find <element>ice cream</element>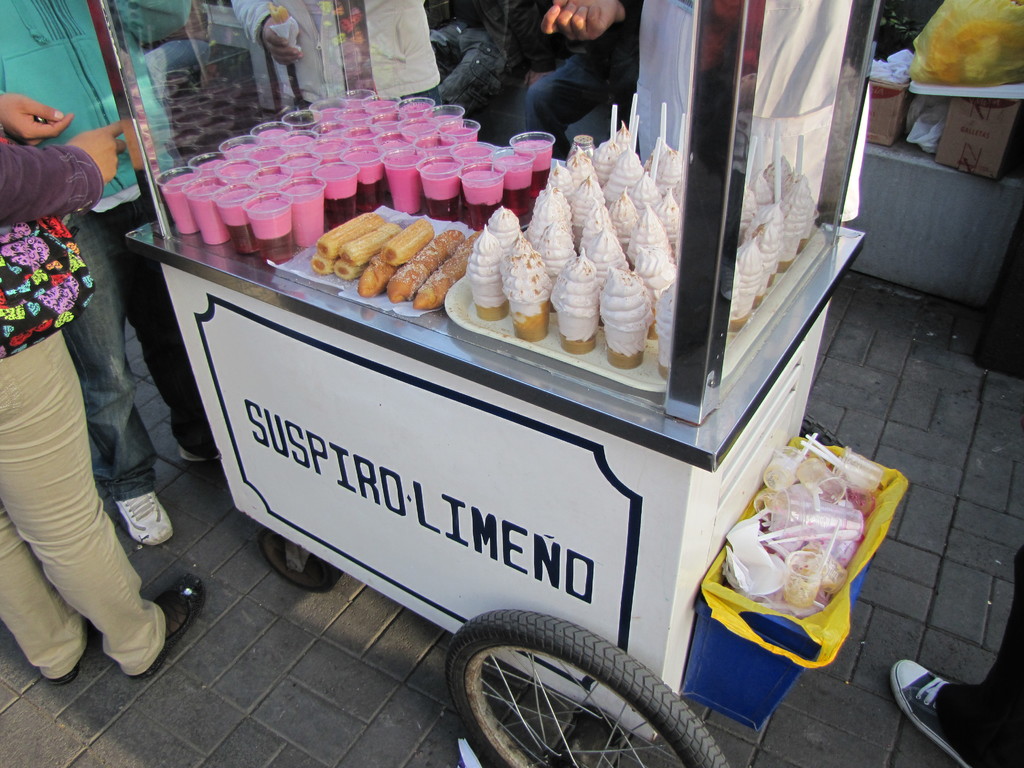
pyautogui.locateOnScreen(728, 254, 744, 331)
